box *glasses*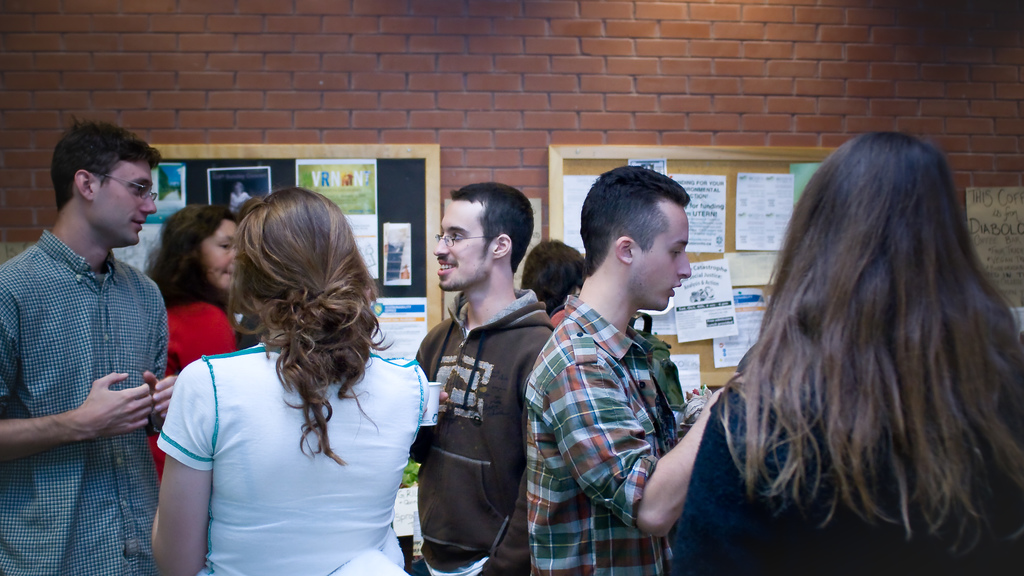
region(95, 171, 163, 208)
